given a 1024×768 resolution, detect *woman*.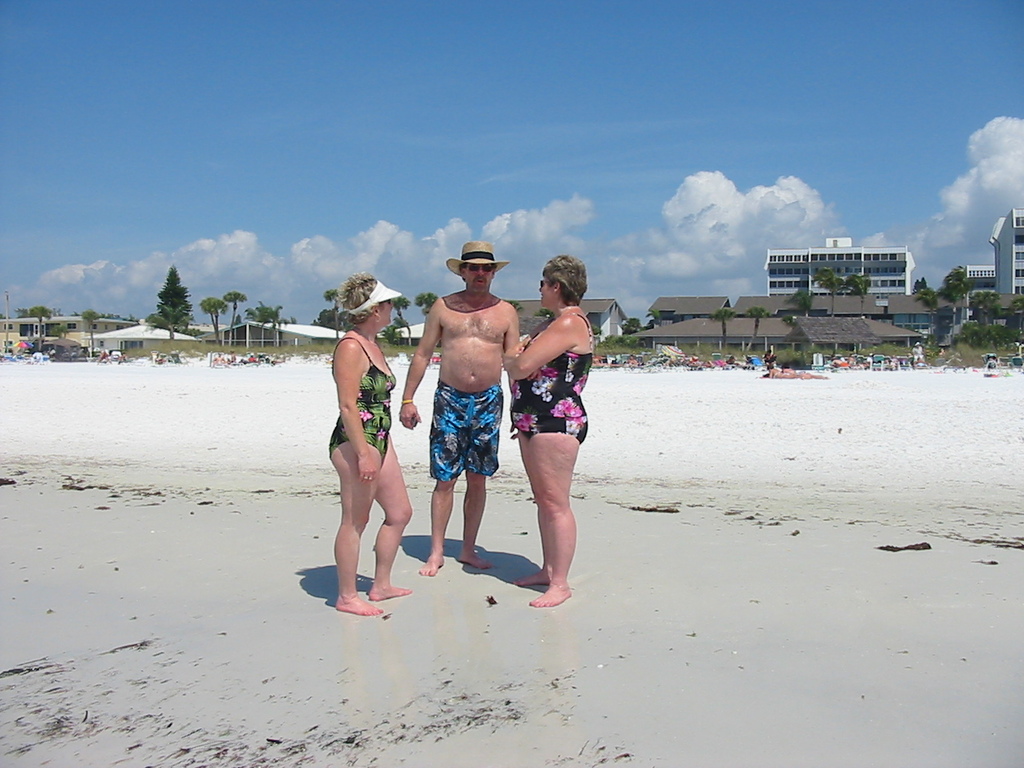
bbox=(322, 273, 413, 625).
